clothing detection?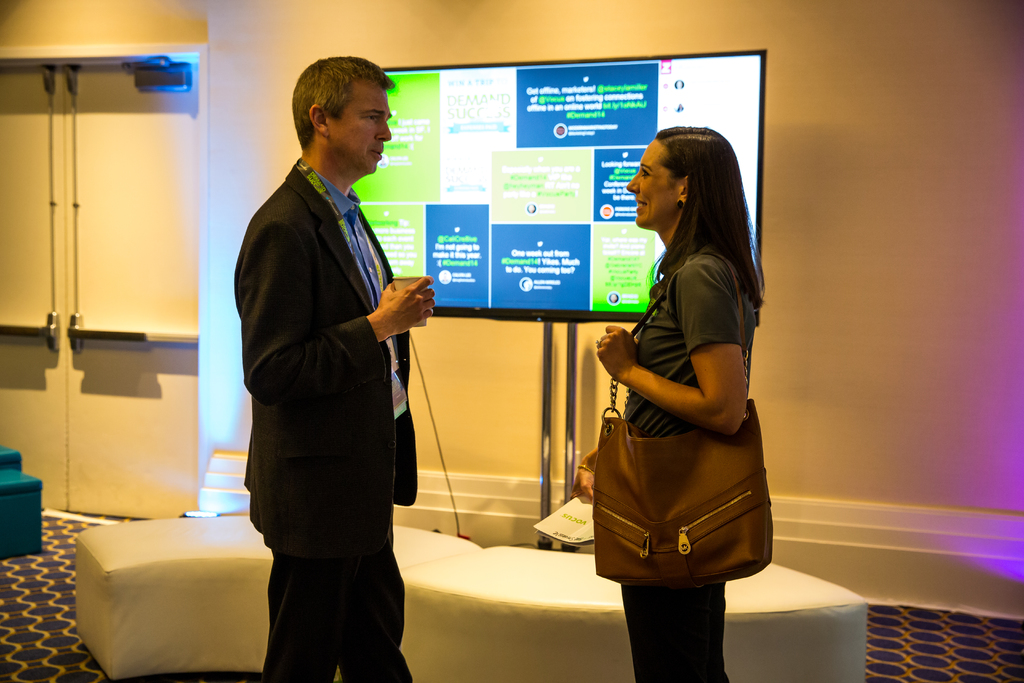
229:83:441:652
